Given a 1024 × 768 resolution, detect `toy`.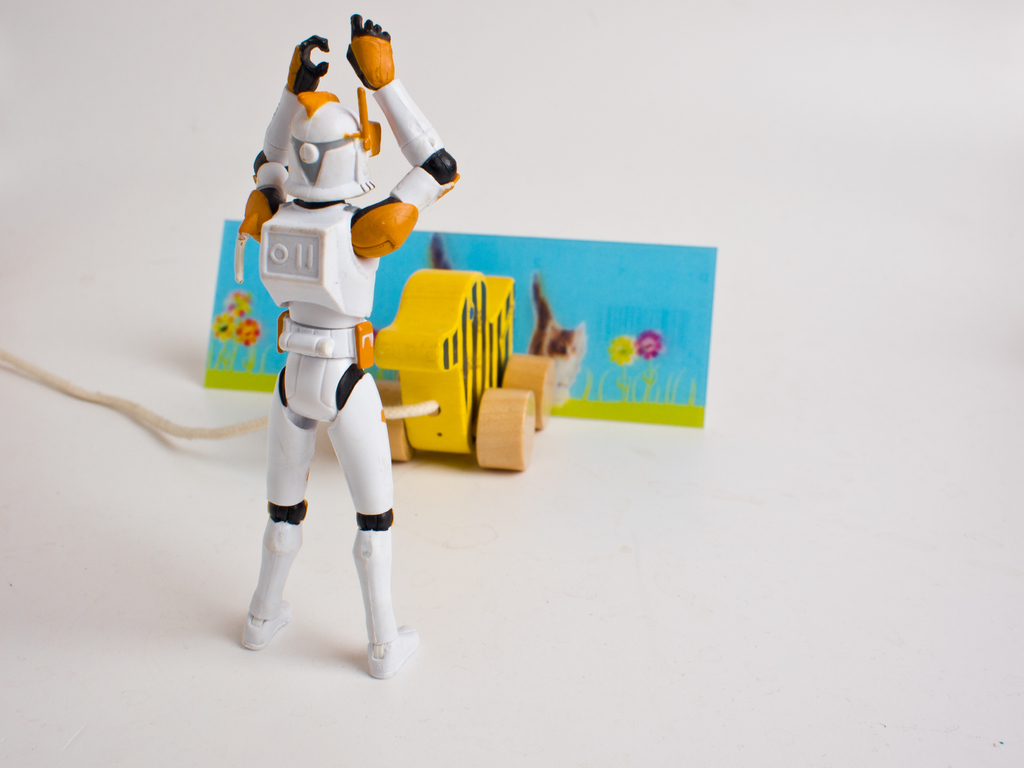
BBox(184, 47, 436, 621).
